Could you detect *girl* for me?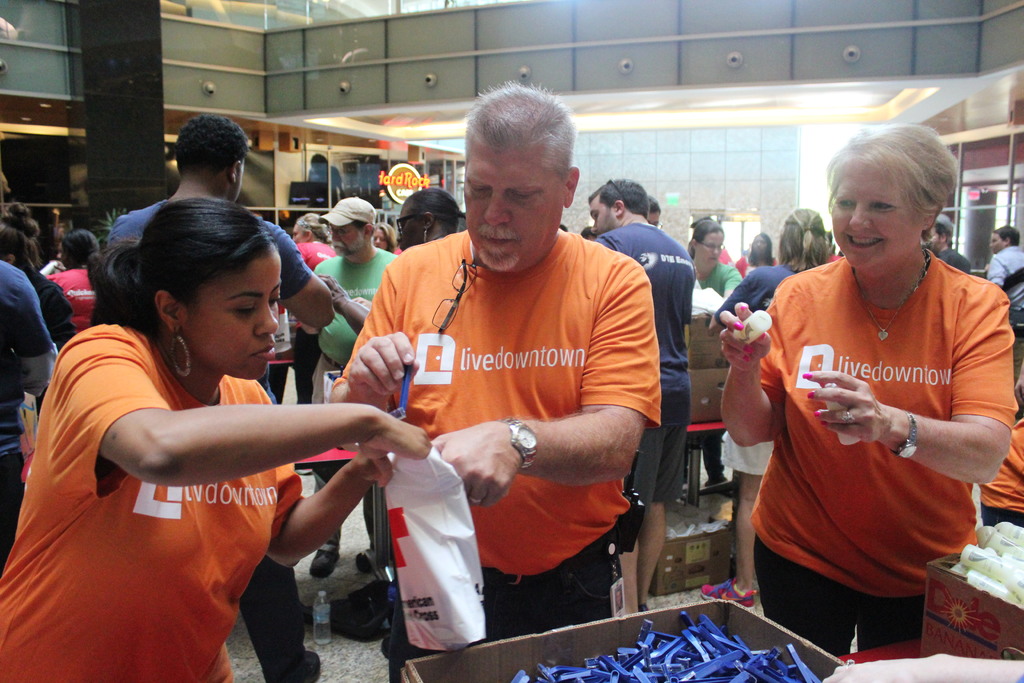
Detection result: (left=1, top=197, right=434, bottom=682).
